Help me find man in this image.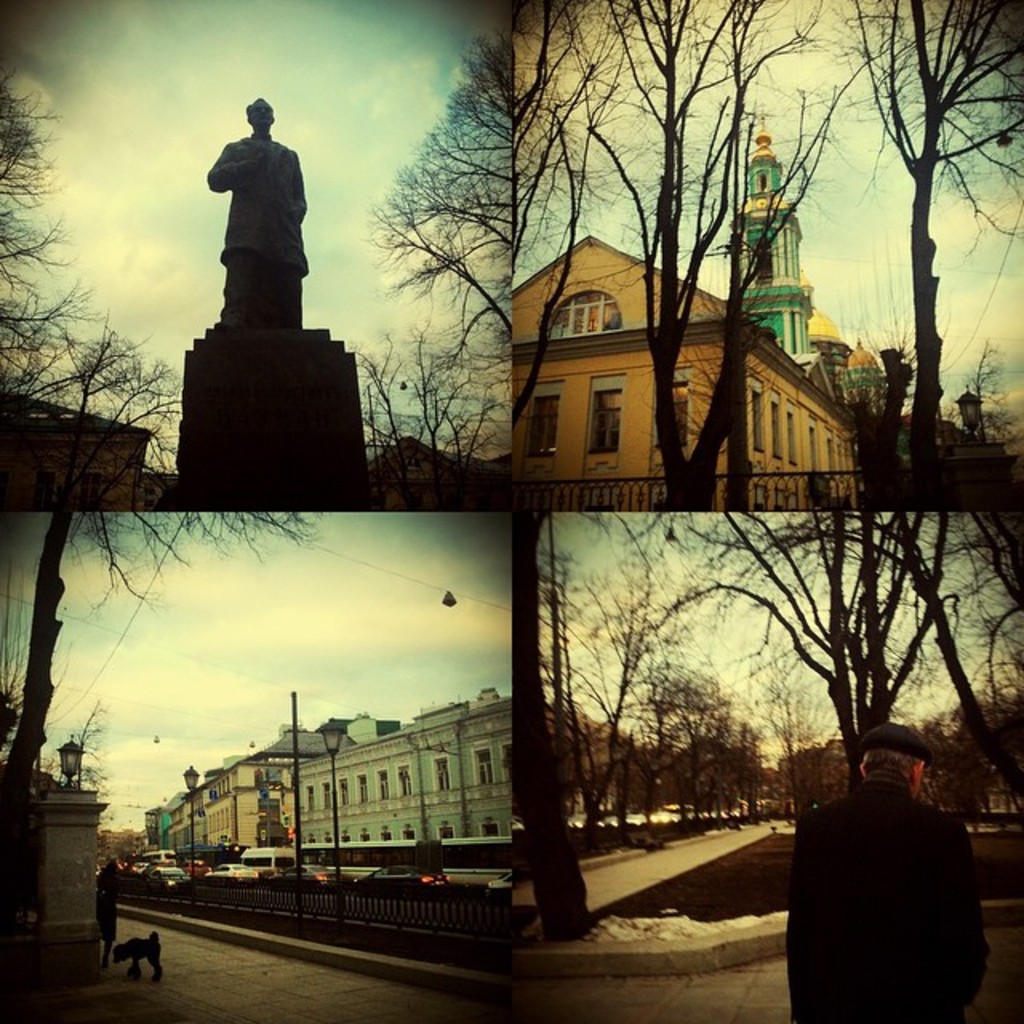
Found it: bbox(797, 741, 1010, 1019).
